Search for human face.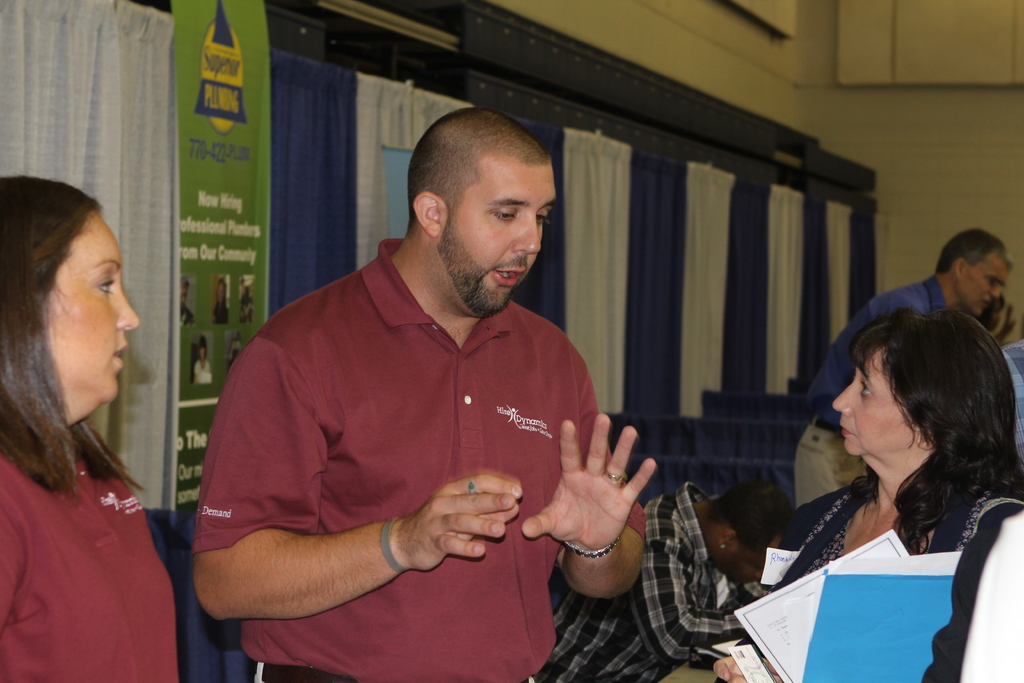
Found at 965/266/1006/320.
